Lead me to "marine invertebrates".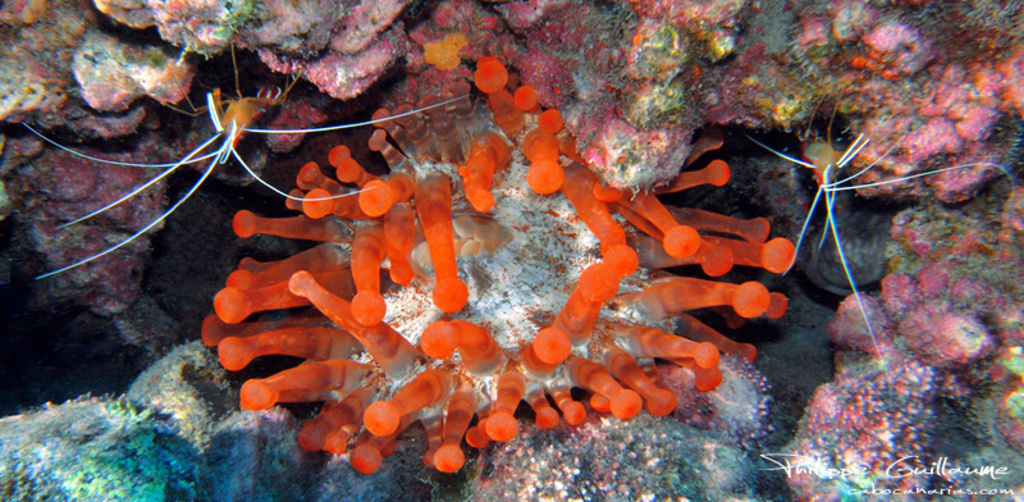
Lead to [left=741, top=102, right=1023, bottom=378].
